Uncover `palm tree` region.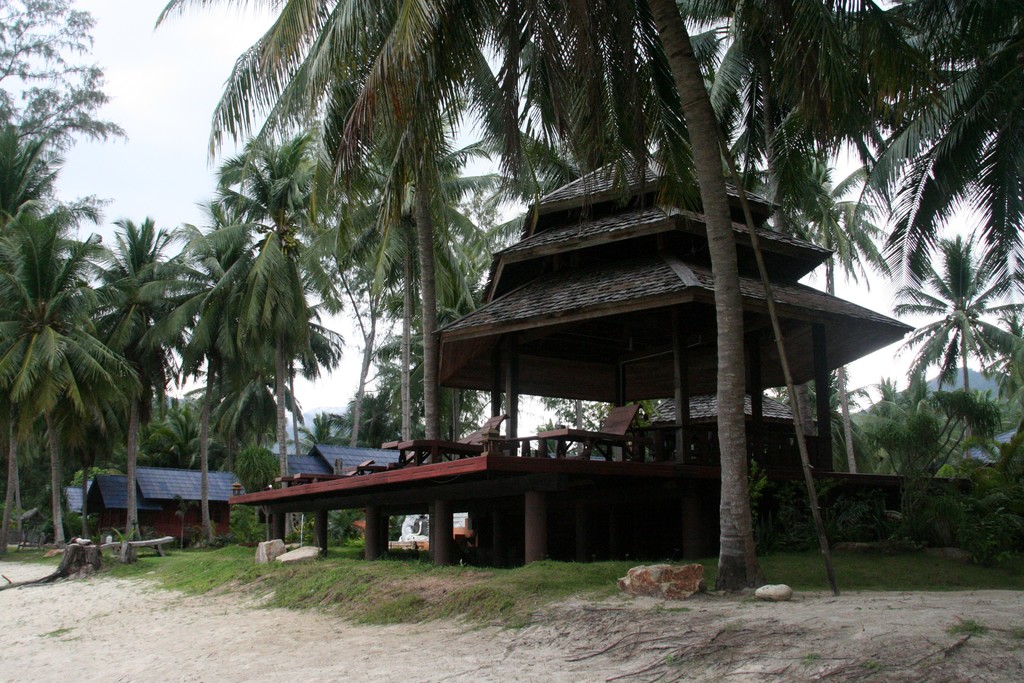
Uncovered: (x1=614, y1=8, x2=744, y2=194).
